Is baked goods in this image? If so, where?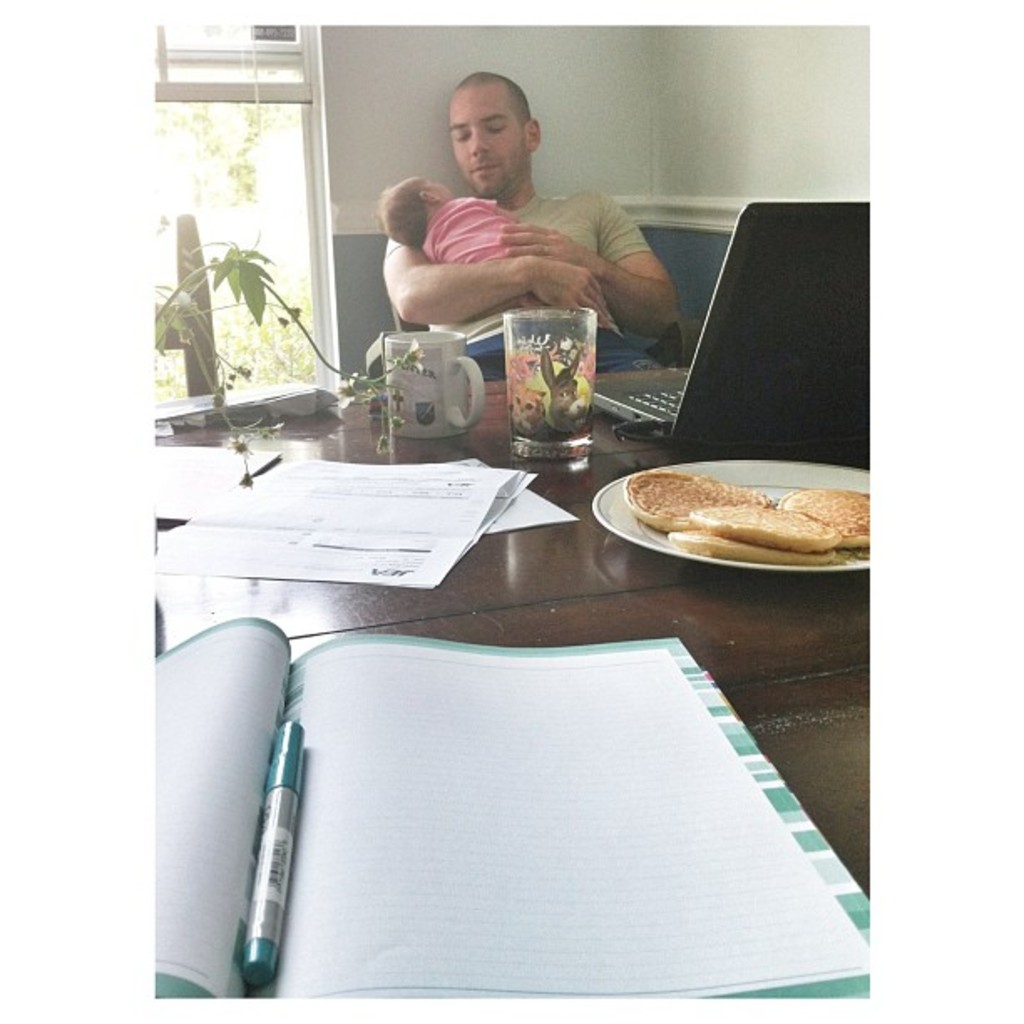
Yes, at {"left": 621, "top": 474, "right": 776, "bottom": 529}.
